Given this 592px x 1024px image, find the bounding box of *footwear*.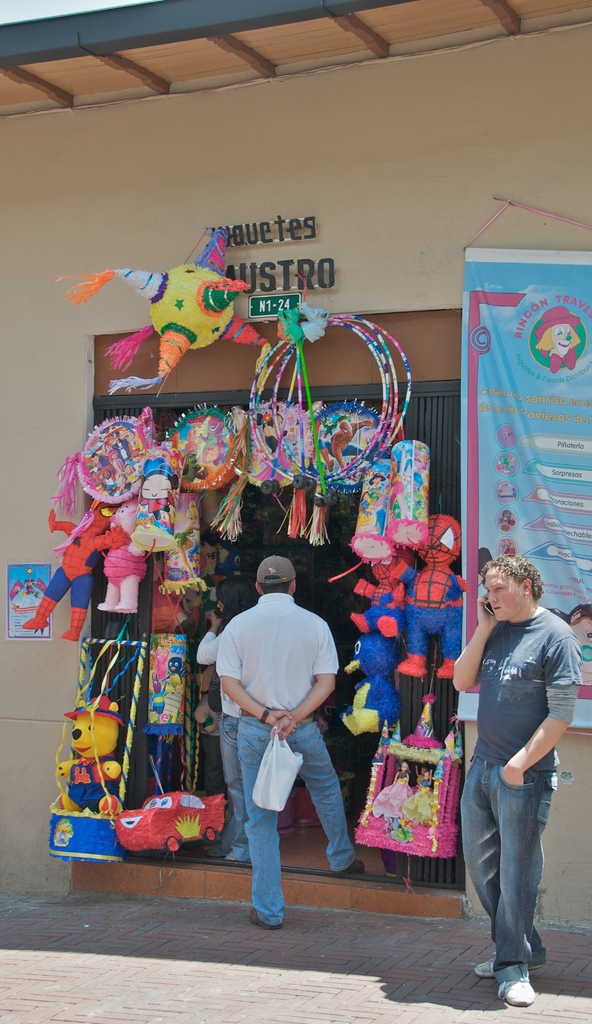
[left=482, top=945, right=548, bottom=1002].
